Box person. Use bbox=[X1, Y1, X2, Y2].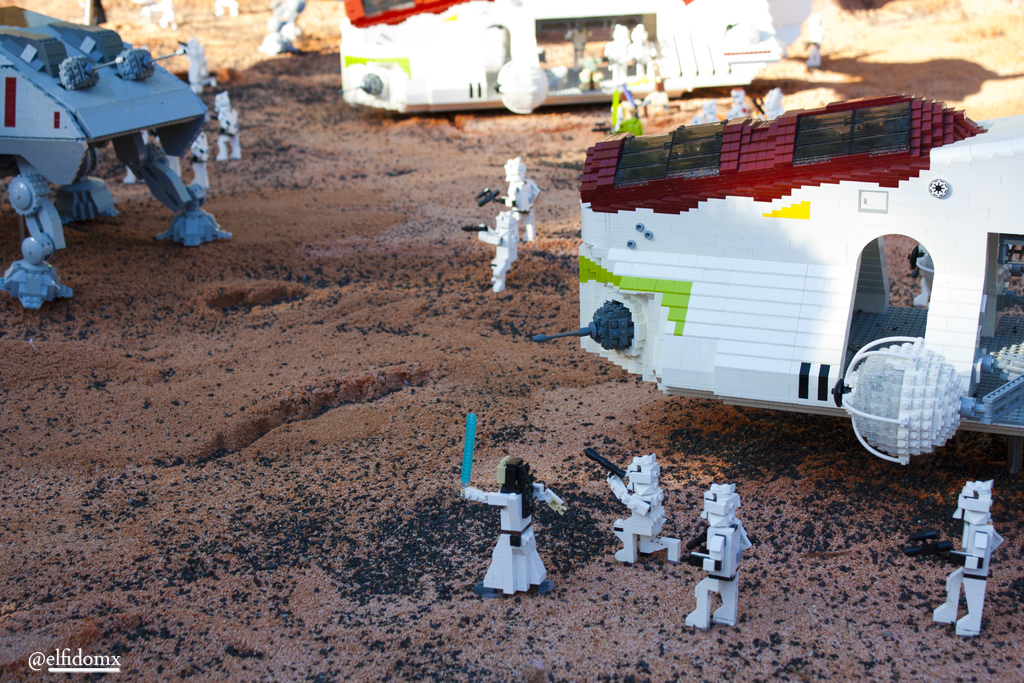
bbox=[925, 477, 1000, 639].
